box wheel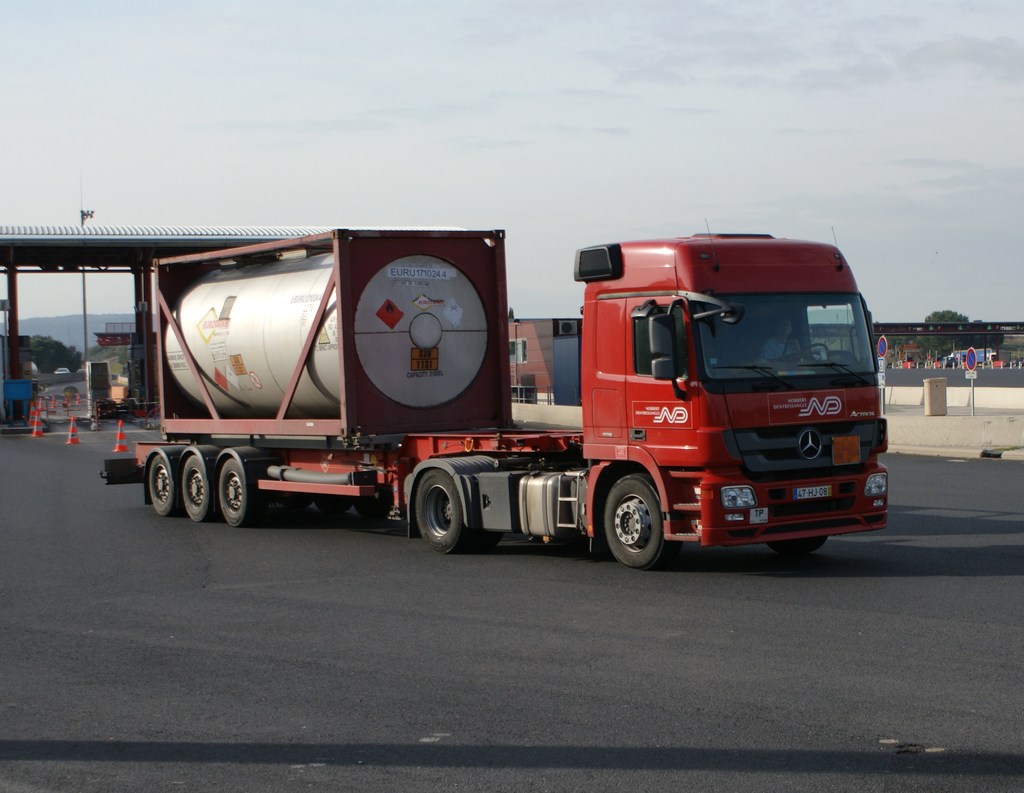
416:470:473:553
